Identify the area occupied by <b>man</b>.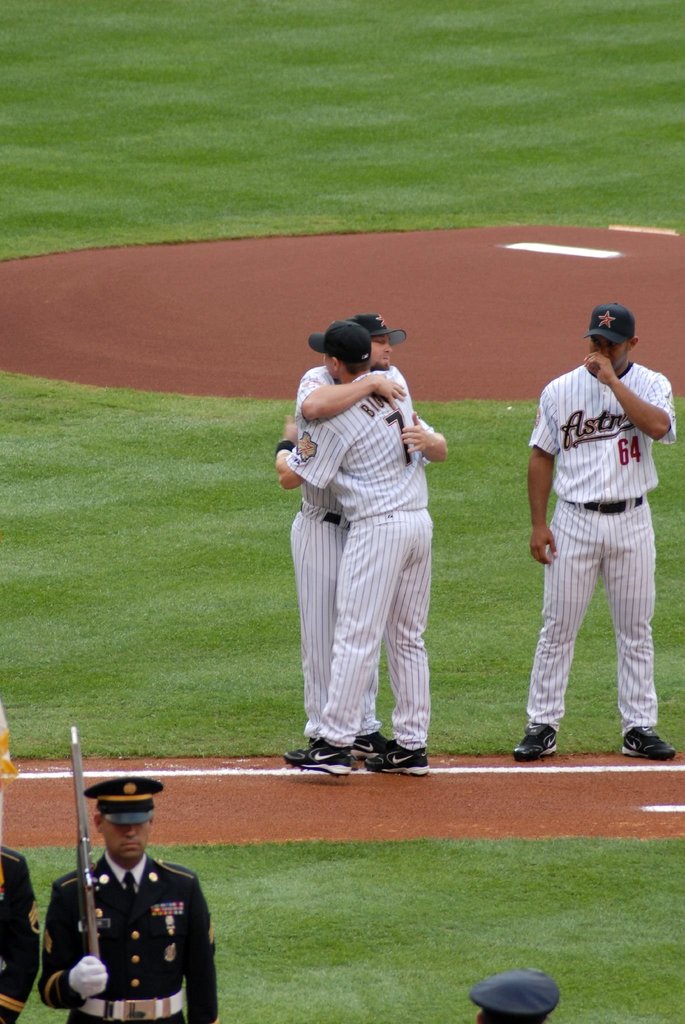
Area: left=42, top=778, right=230, bottom=1023.
